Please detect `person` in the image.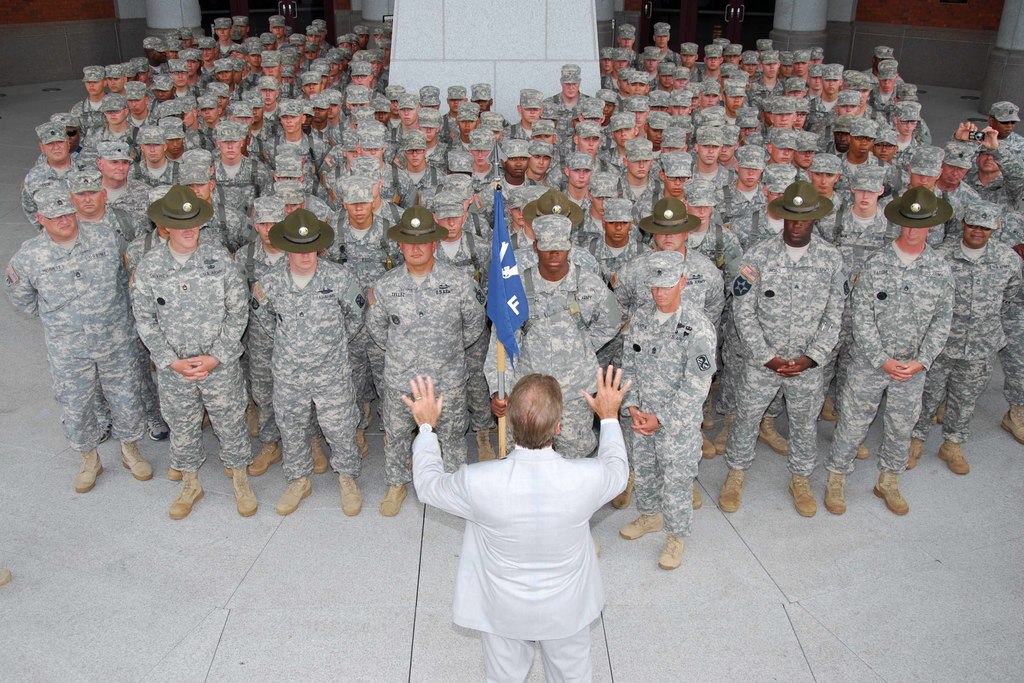
{"x1": 991, "y1": 191, "x2": 1023, "y2": 457}.
